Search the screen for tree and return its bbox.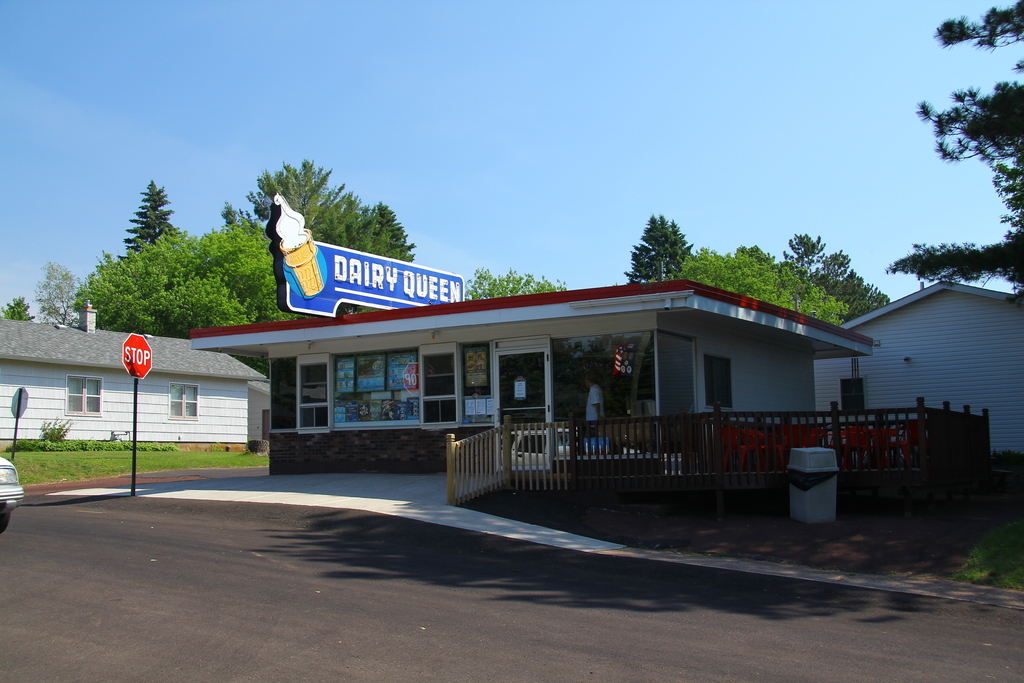
Found: {"x1": 634, "y1": 207, "x2": 708, "y2": 284}.
